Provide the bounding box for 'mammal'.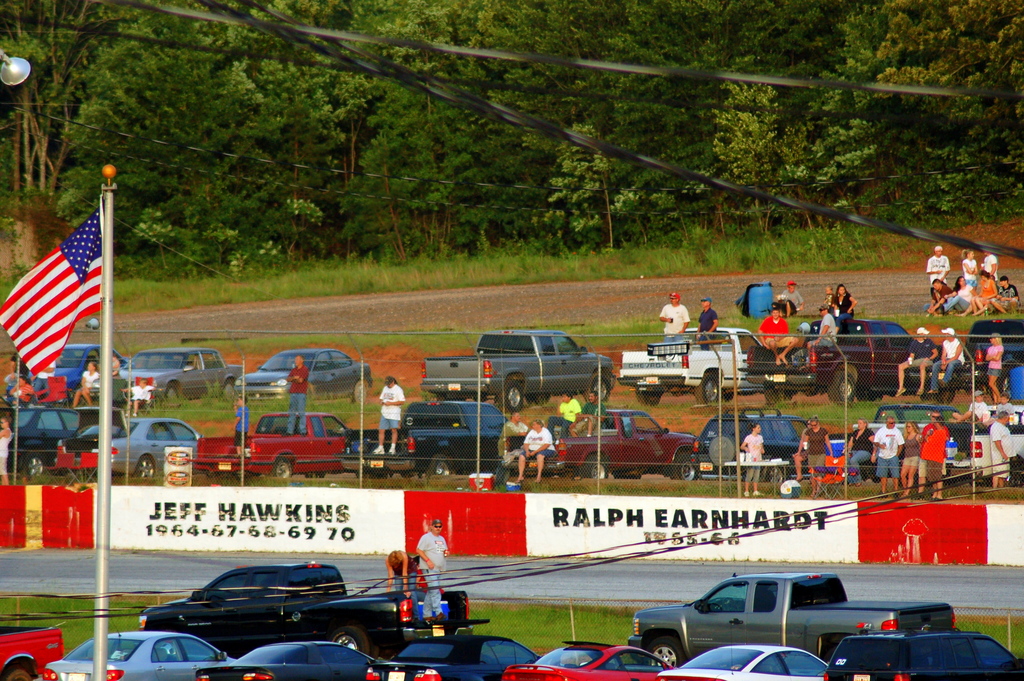
rect(0, 415, 12, 484).
